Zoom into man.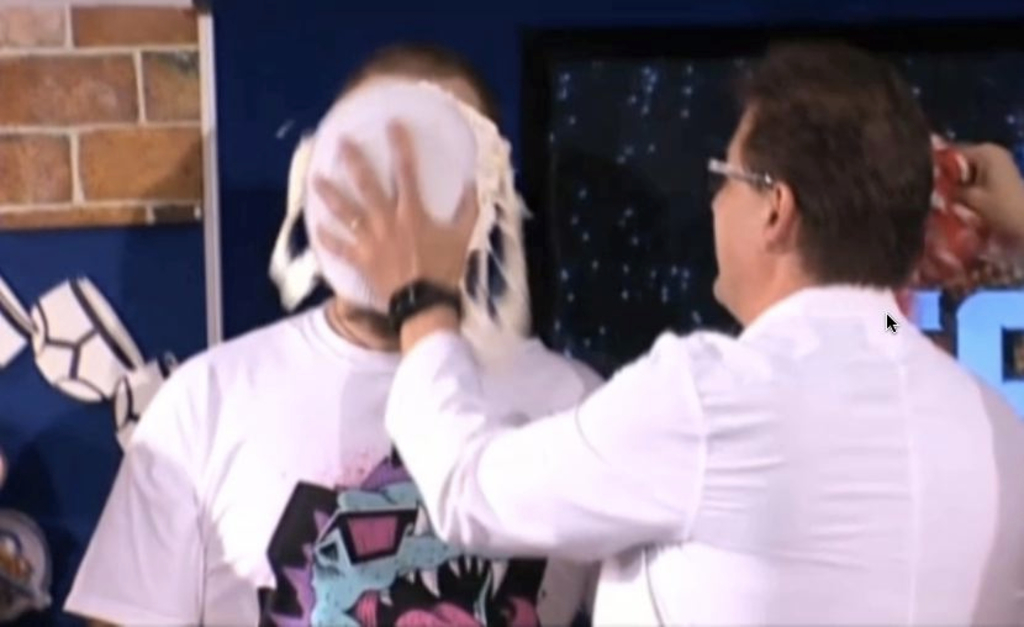
Zoom target: [left=317, top=38, right=1023, bottom=626].
